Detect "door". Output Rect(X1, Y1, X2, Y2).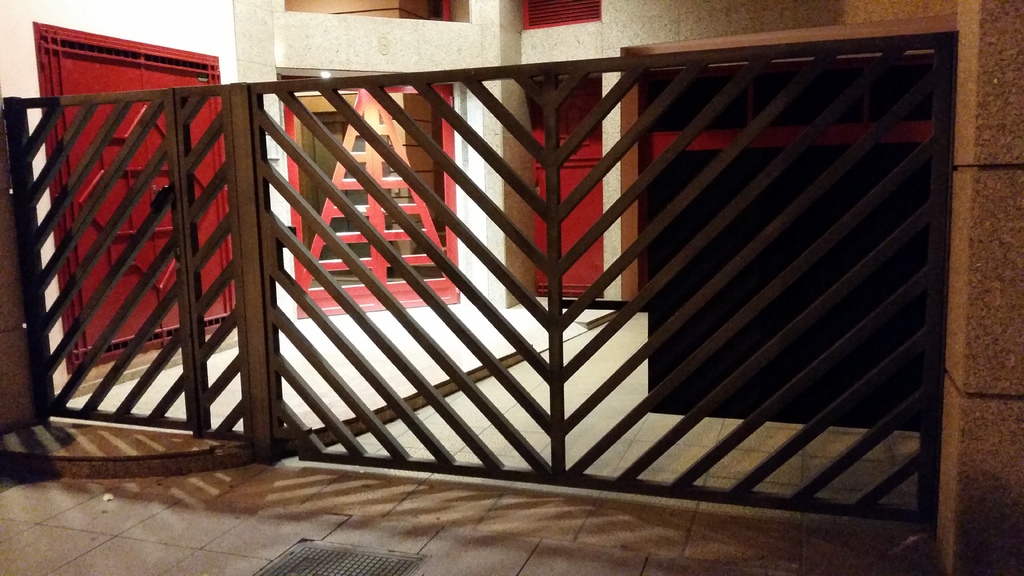
Rect(280, 72, 460, 319).
